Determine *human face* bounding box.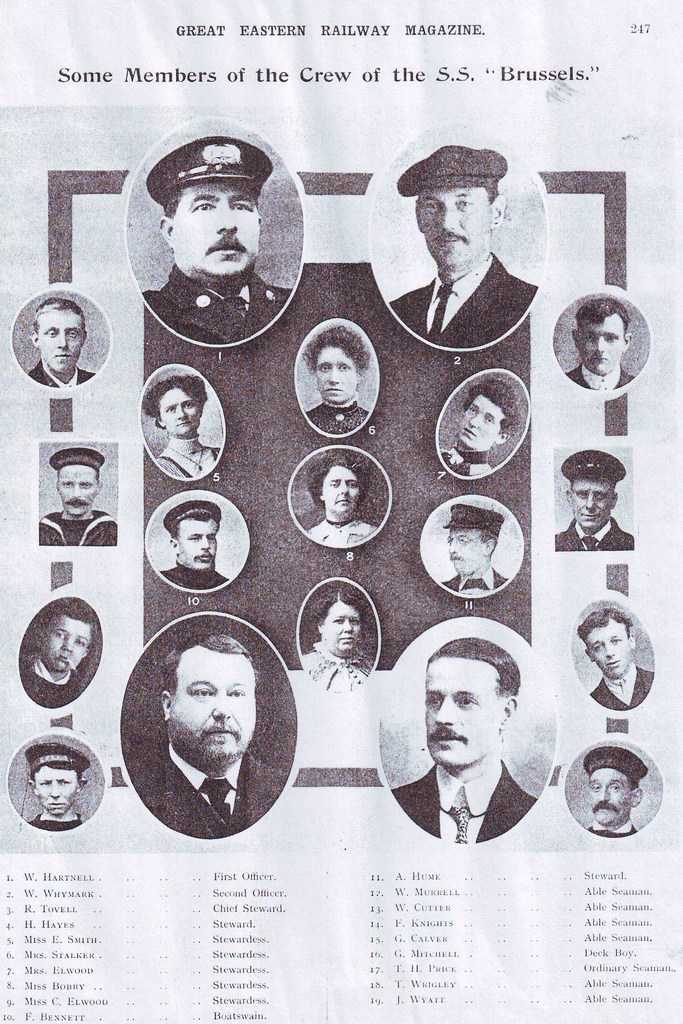
Determined: 421, 659, 500, 760.
